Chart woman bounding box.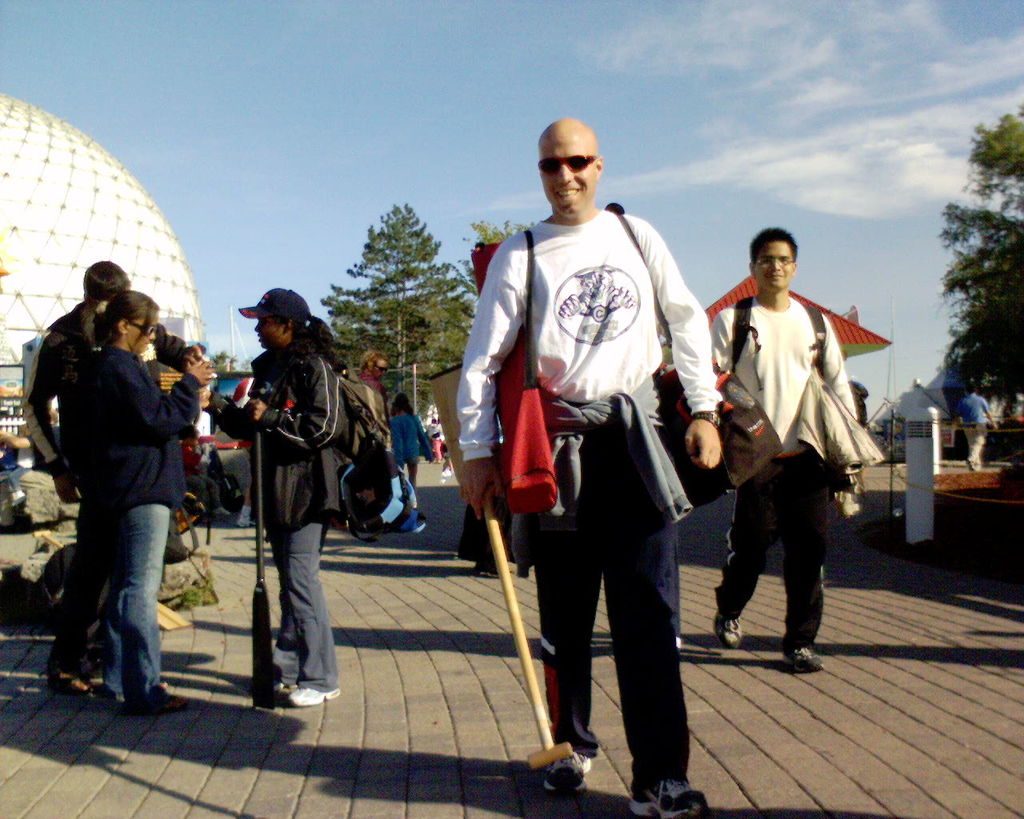
Charted: box(202, 288, 345, 705).
